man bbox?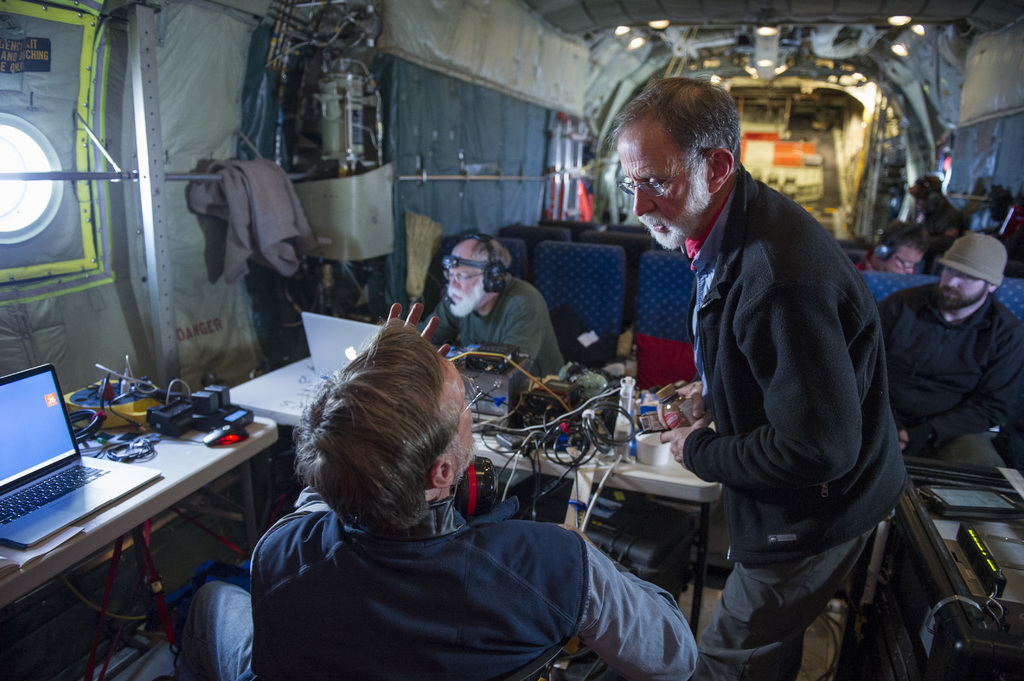
(169, 303, 699, 680)
